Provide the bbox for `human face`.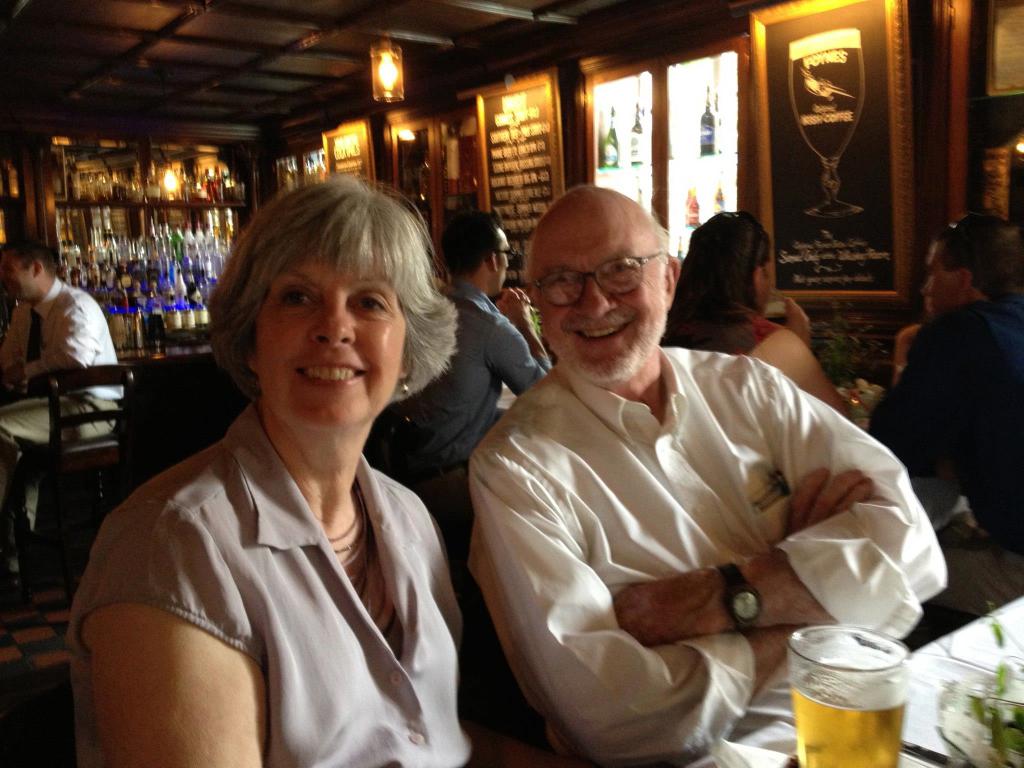
[x1=2, y1=248, x2=30, y2=302].
